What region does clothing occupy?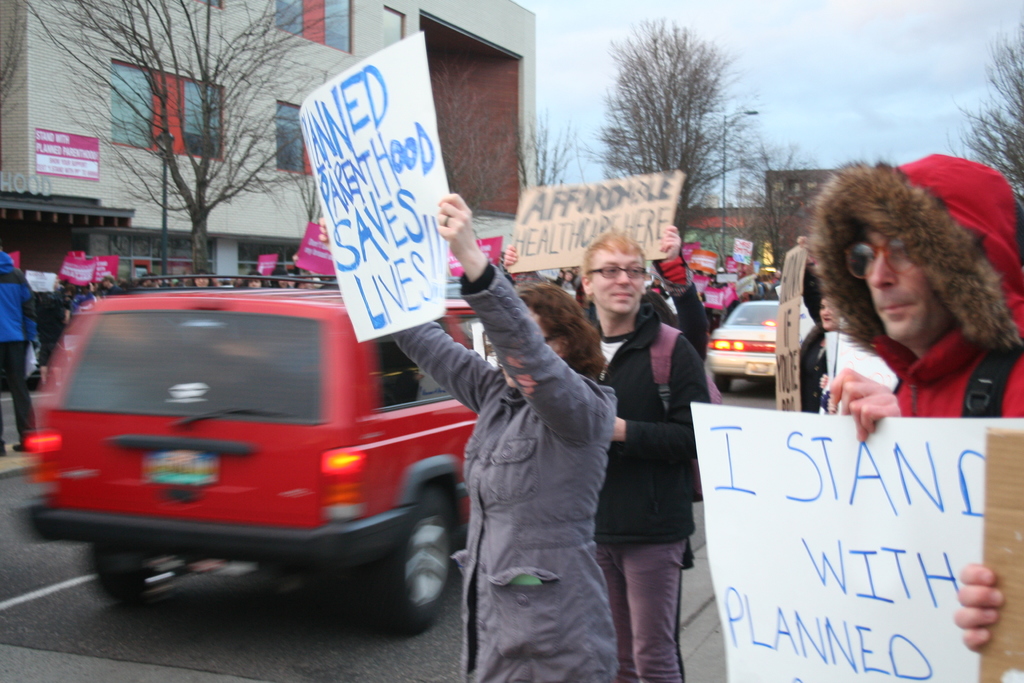
[x1=378, y1=255, x2=621, y2=682].
